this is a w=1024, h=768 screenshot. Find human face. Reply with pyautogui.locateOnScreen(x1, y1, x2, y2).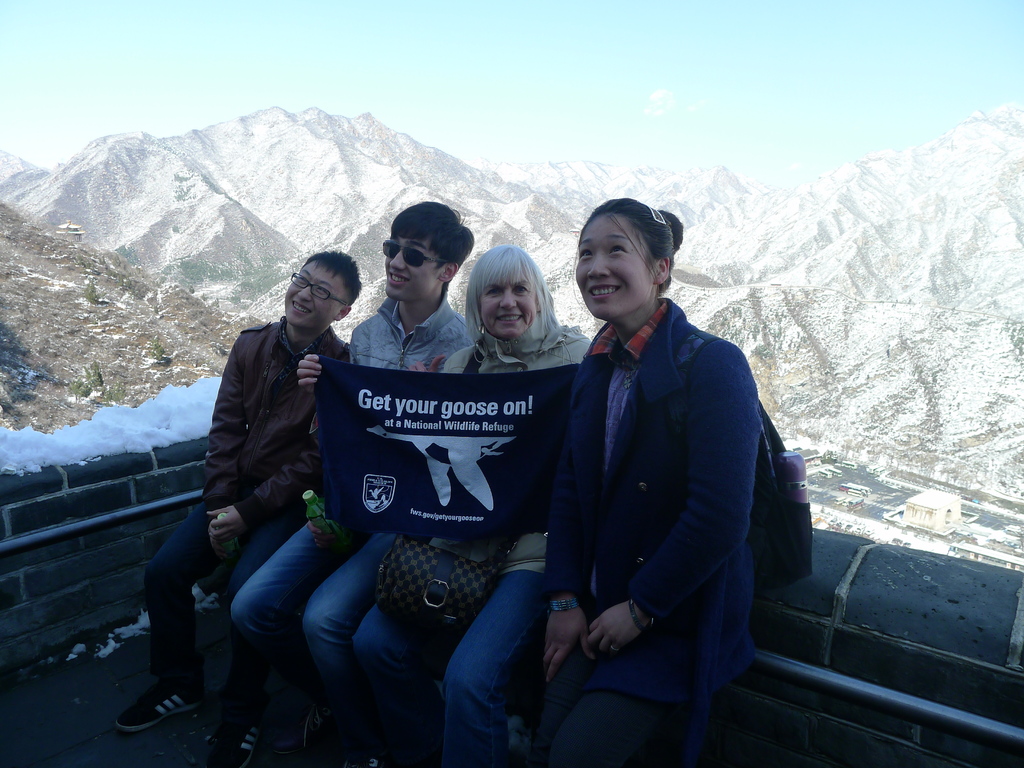
pyautogui.locateOnScreen(385, 221, 440, 301).
